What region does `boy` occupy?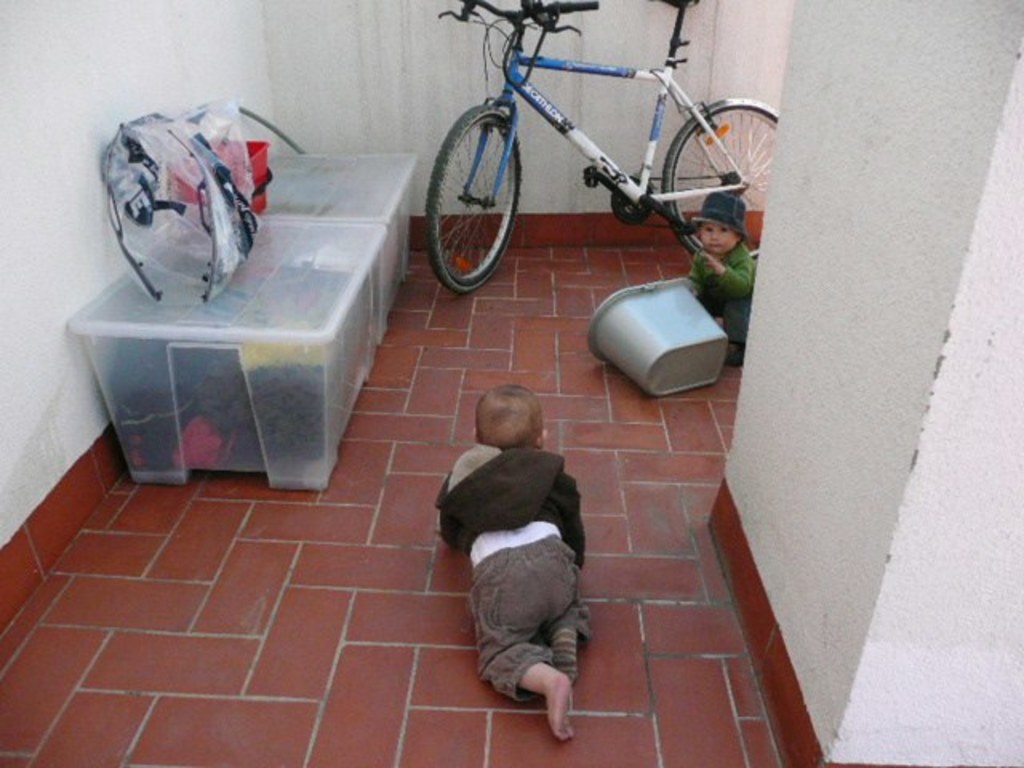
region(421, 376, 602, 725).
